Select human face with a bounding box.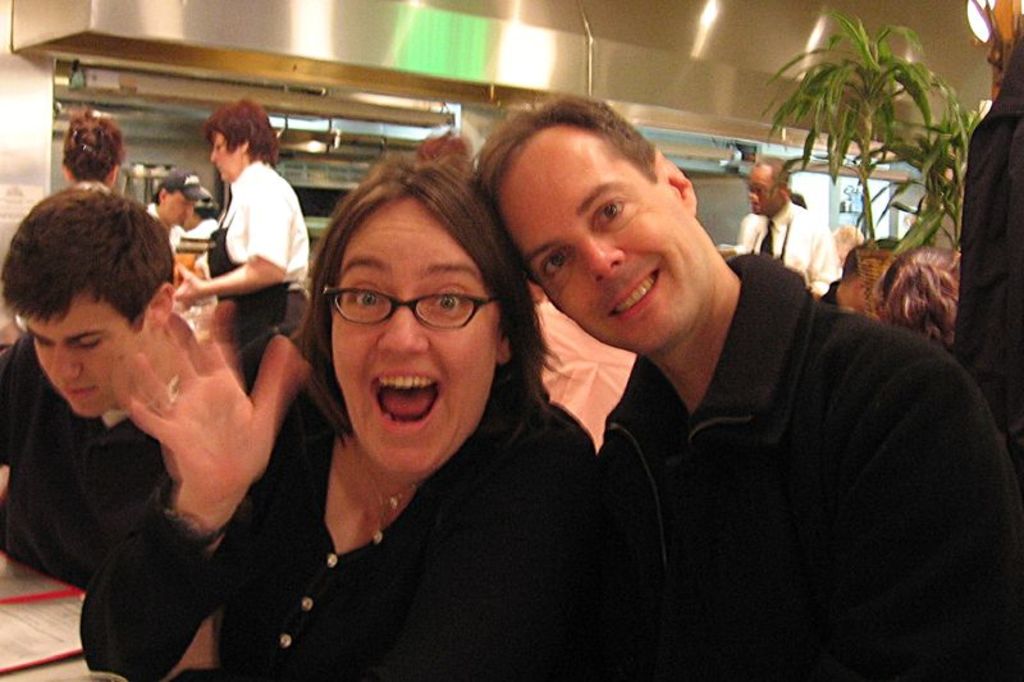
[210, 132, 242, 184].
